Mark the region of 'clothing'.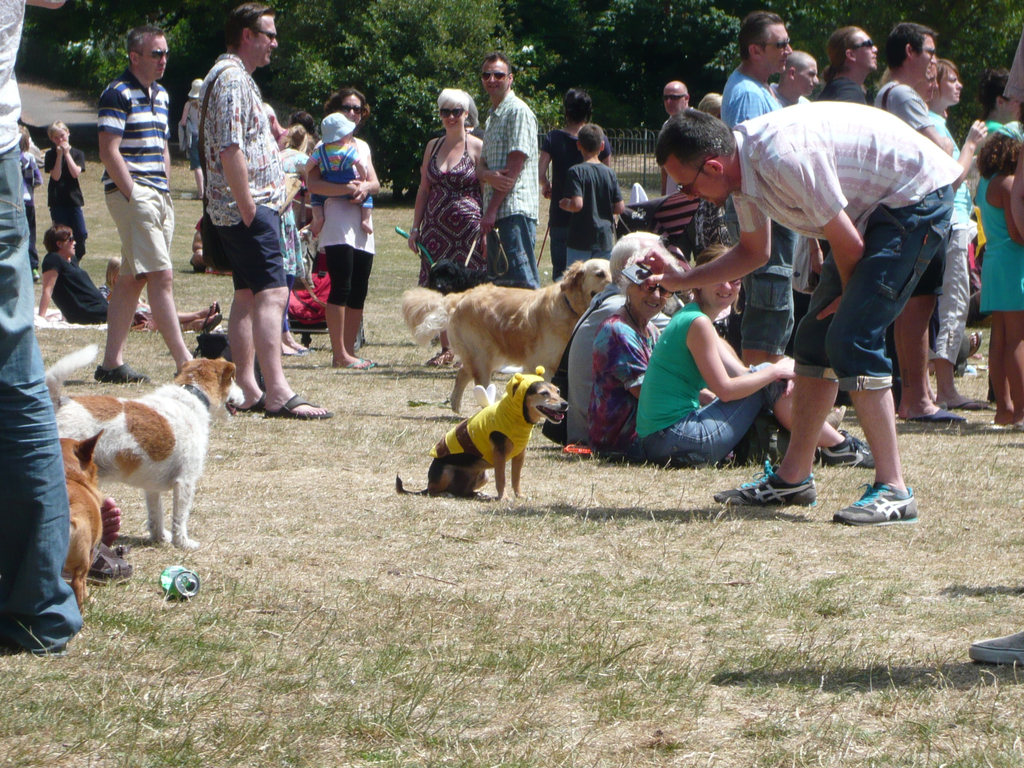
Region: Rect(200, 47, 292, 298).
